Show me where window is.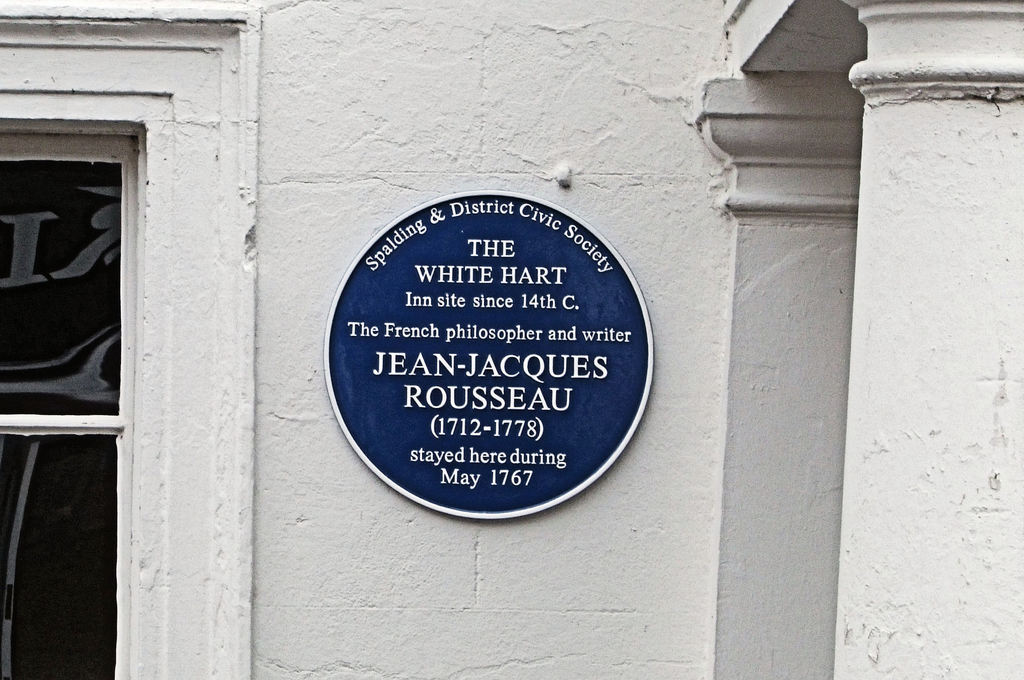
window is at box=[0, 429, 115, 679].
